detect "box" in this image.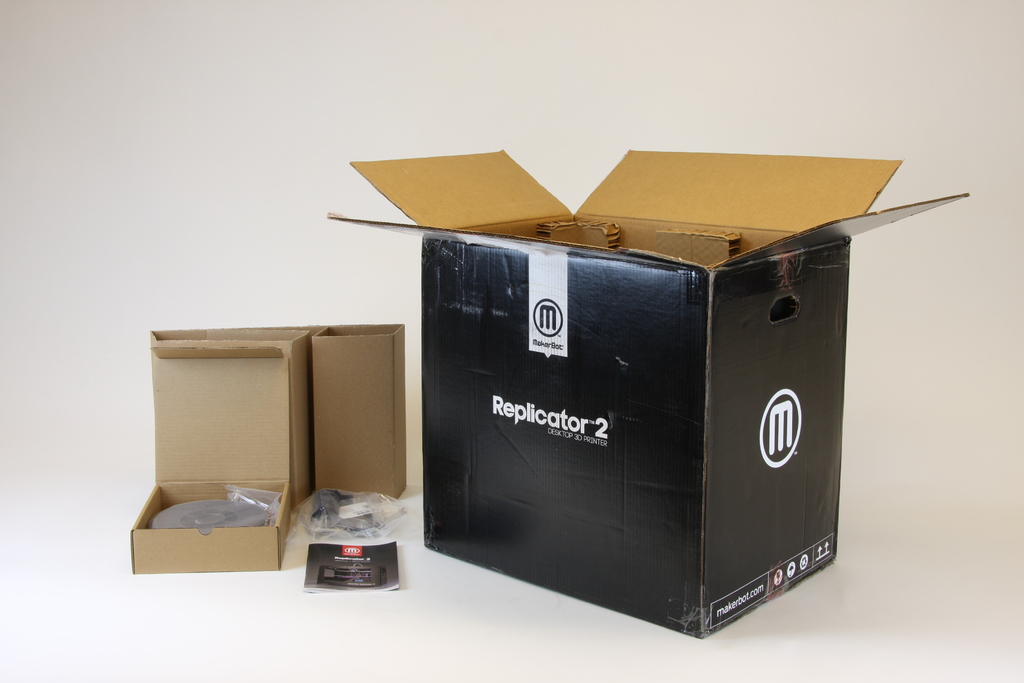
Detection: x1=147, y1=319, x2=313, y2=493.
